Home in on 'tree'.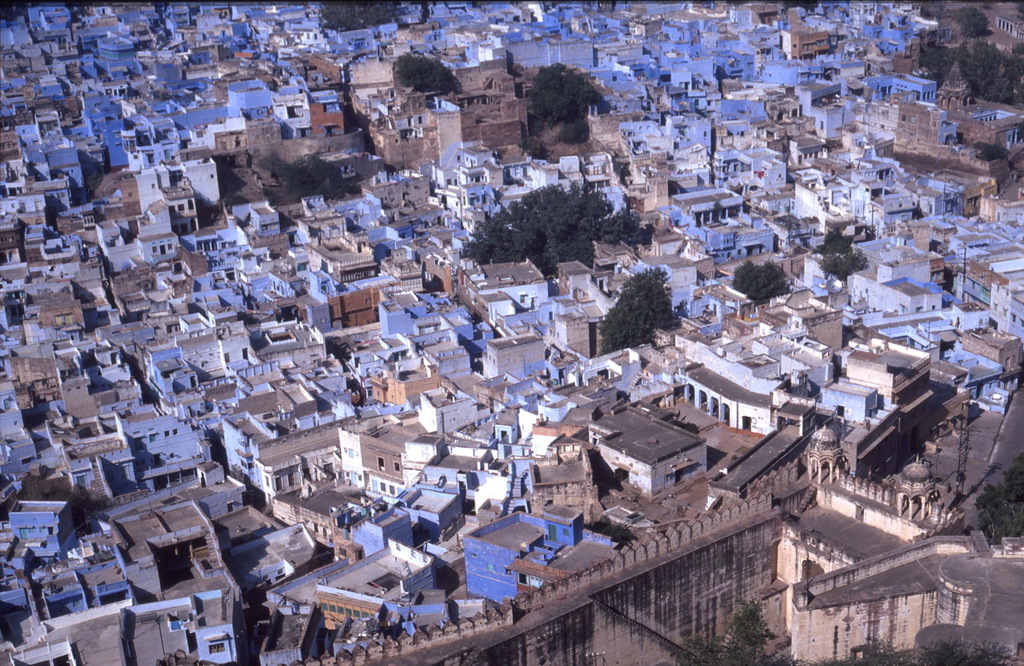
Homed in at box=[317, 0, 408, 32].
